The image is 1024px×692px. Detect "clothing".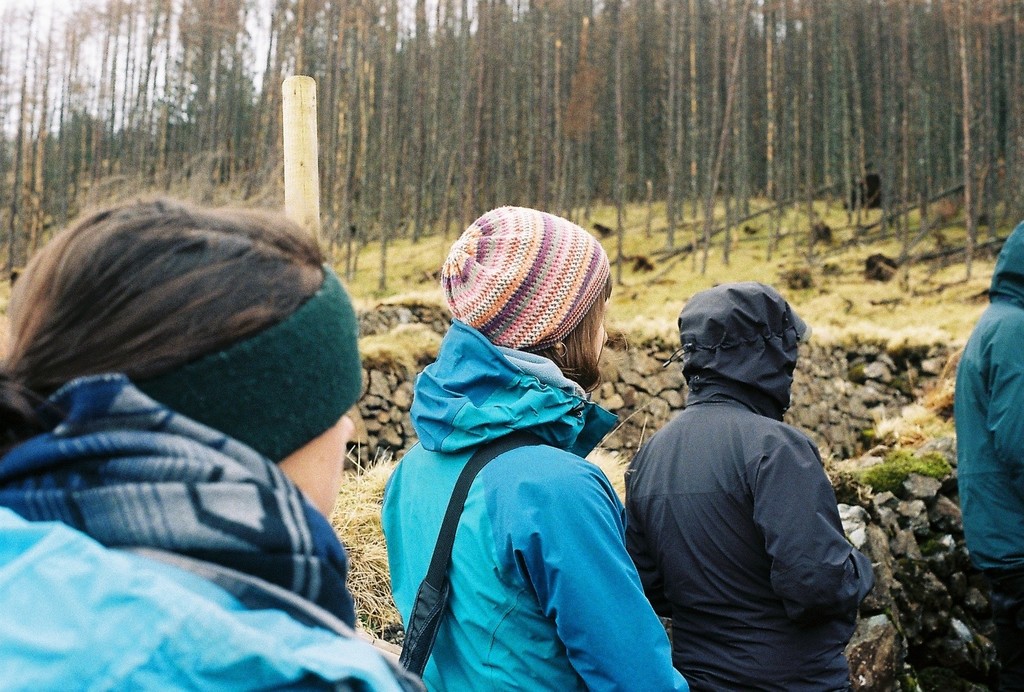
Detection: 955/218/1023/689.
